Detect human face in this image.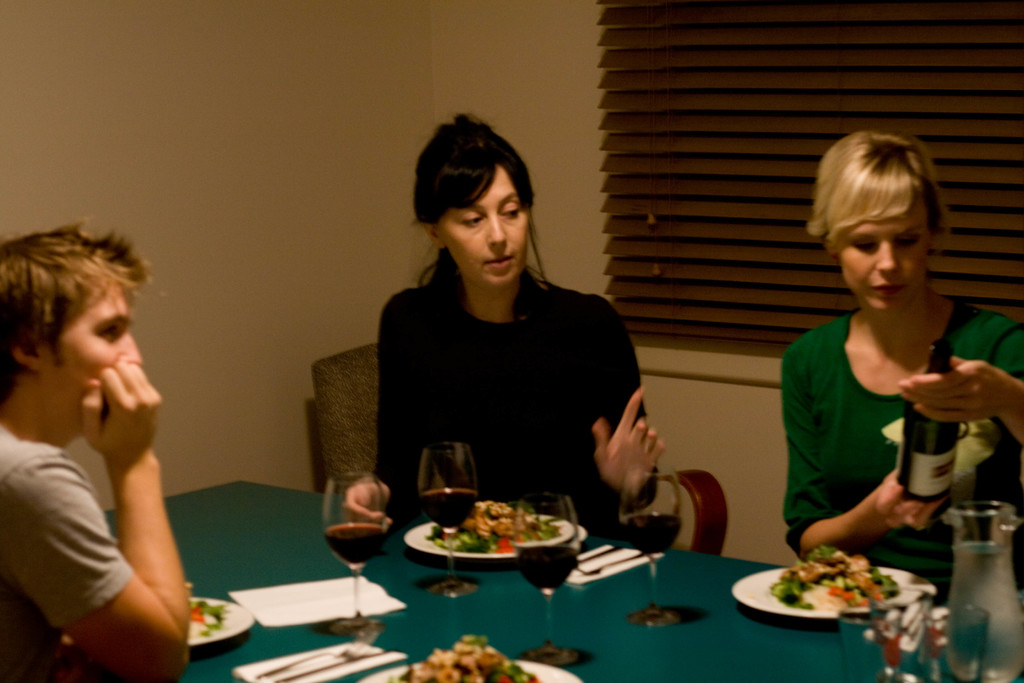
Detection: (left=839, top=198, right=930, bottom=313).
